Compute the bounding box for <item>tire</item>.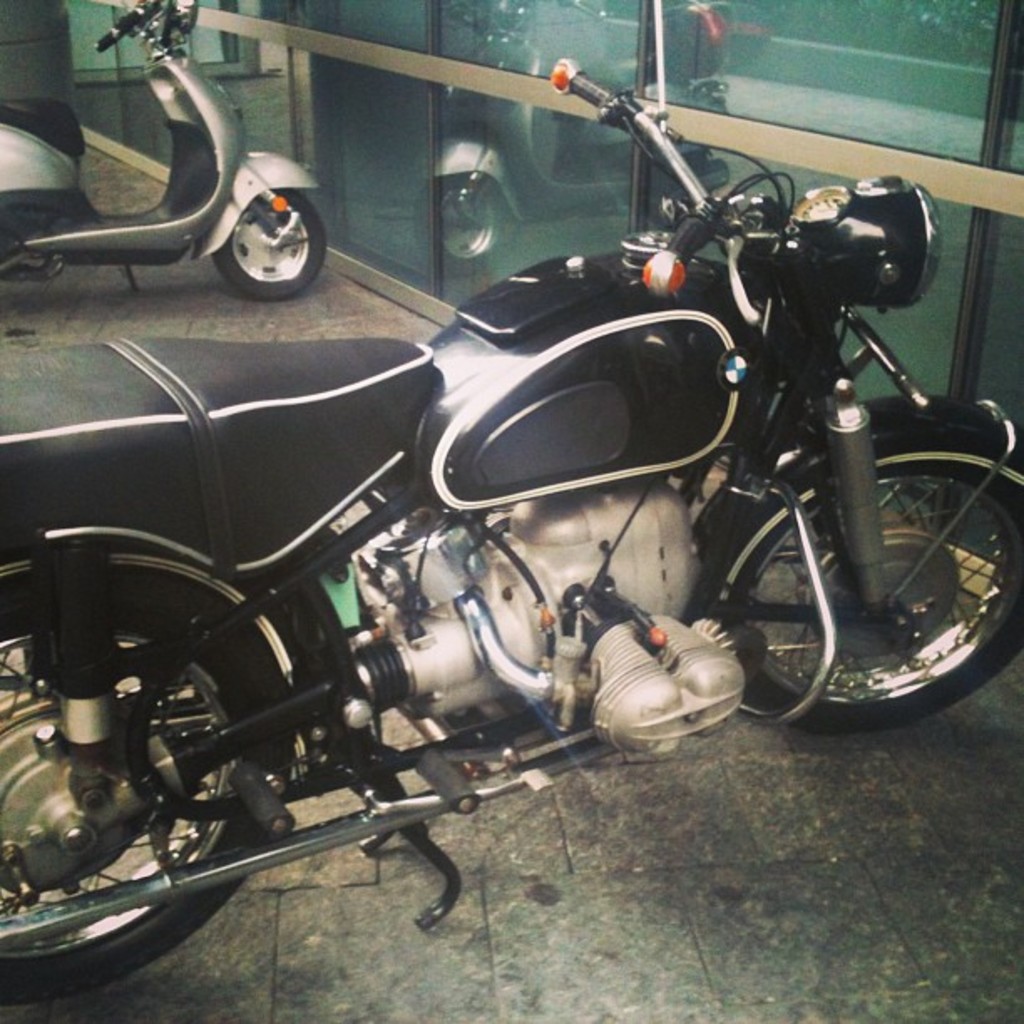
746:423:1007:721.
